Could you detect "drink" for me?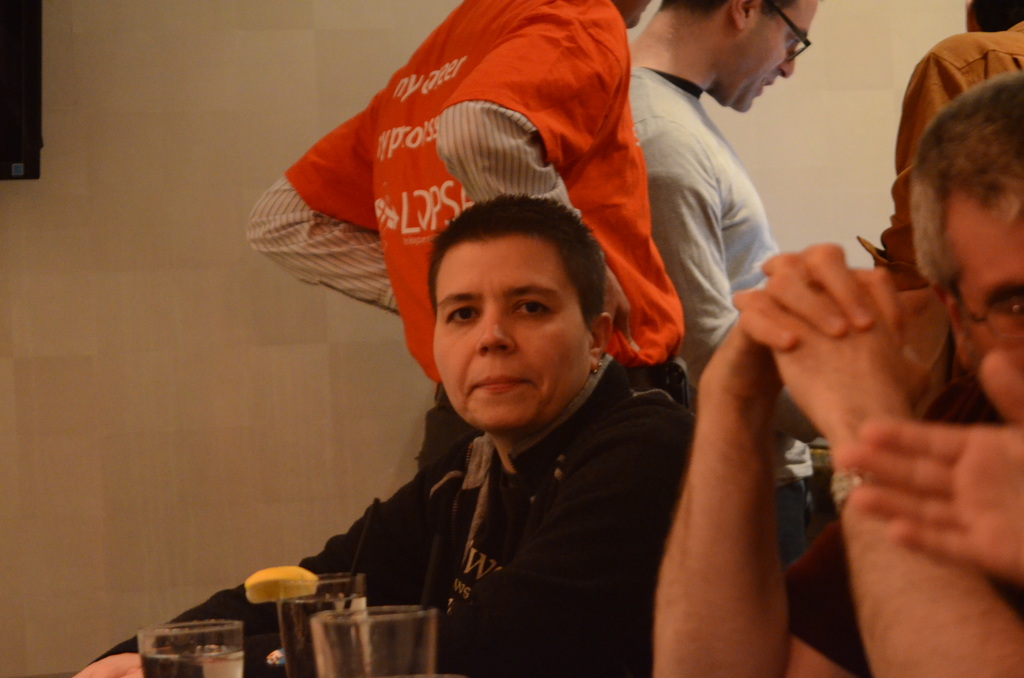
Detection result: (280,592,373,677).
